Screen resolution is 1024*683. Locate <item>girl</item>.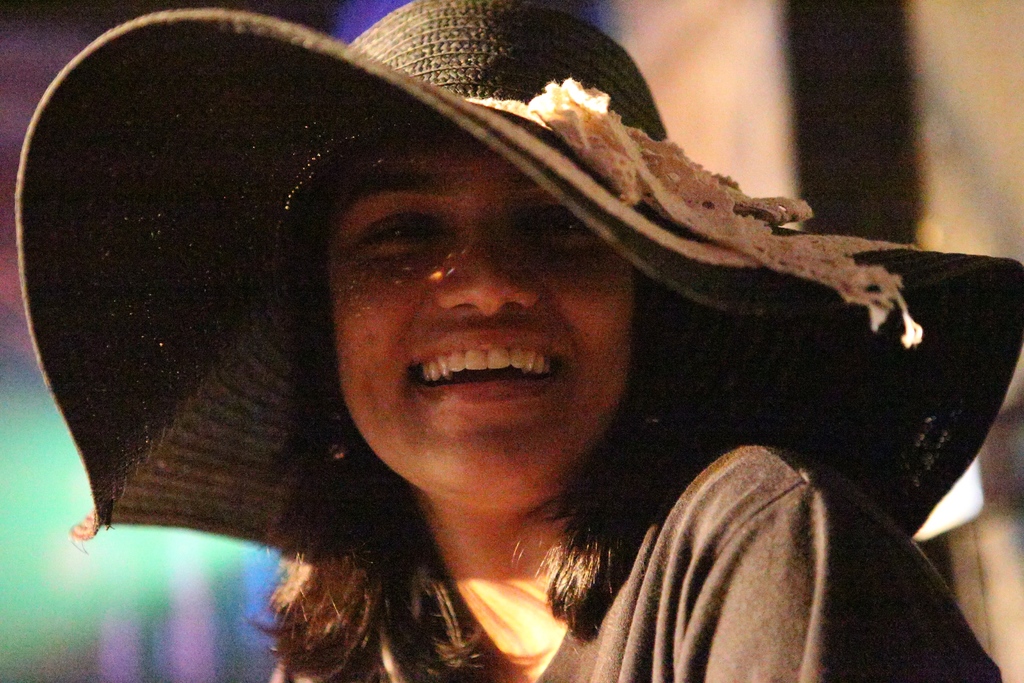
(15,3,1021,682).
